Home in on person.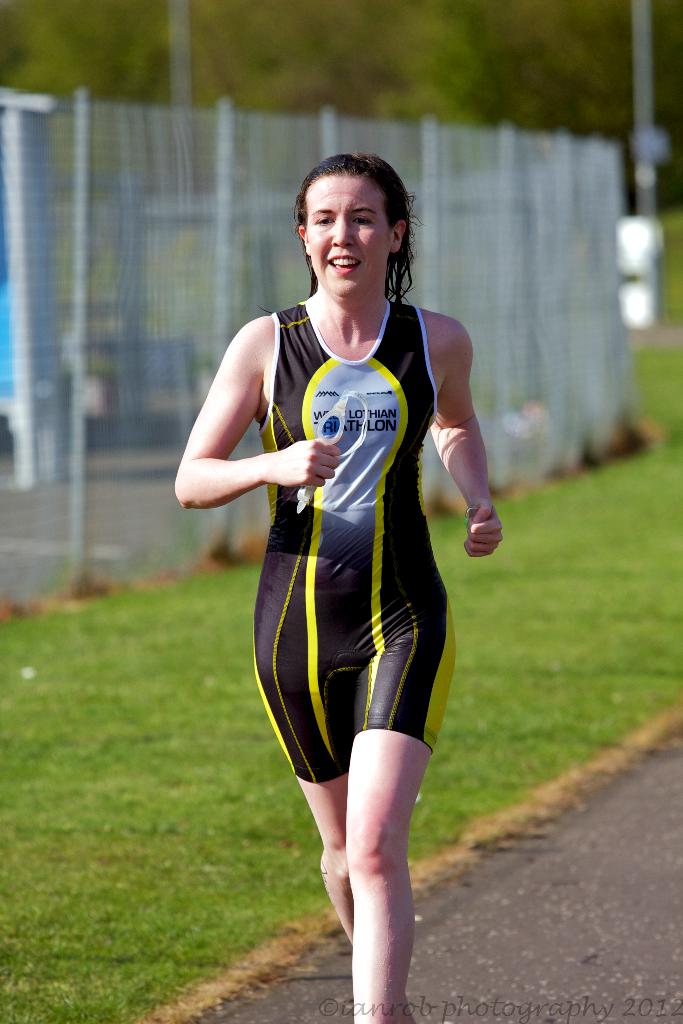
Homed in at crop(174, 154, 507, 1022).
